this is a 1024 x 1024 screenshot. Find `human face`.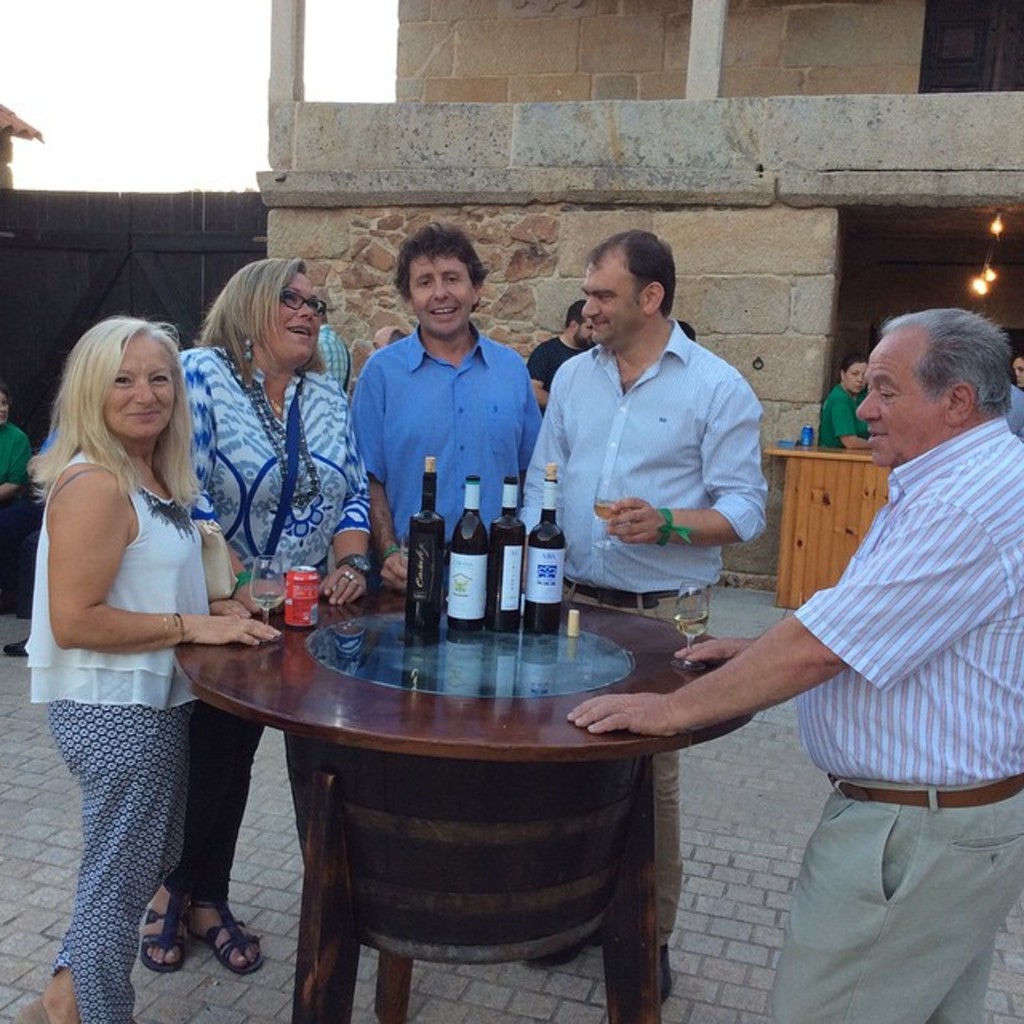
Bounding box: 266, 270, 318, 363.
